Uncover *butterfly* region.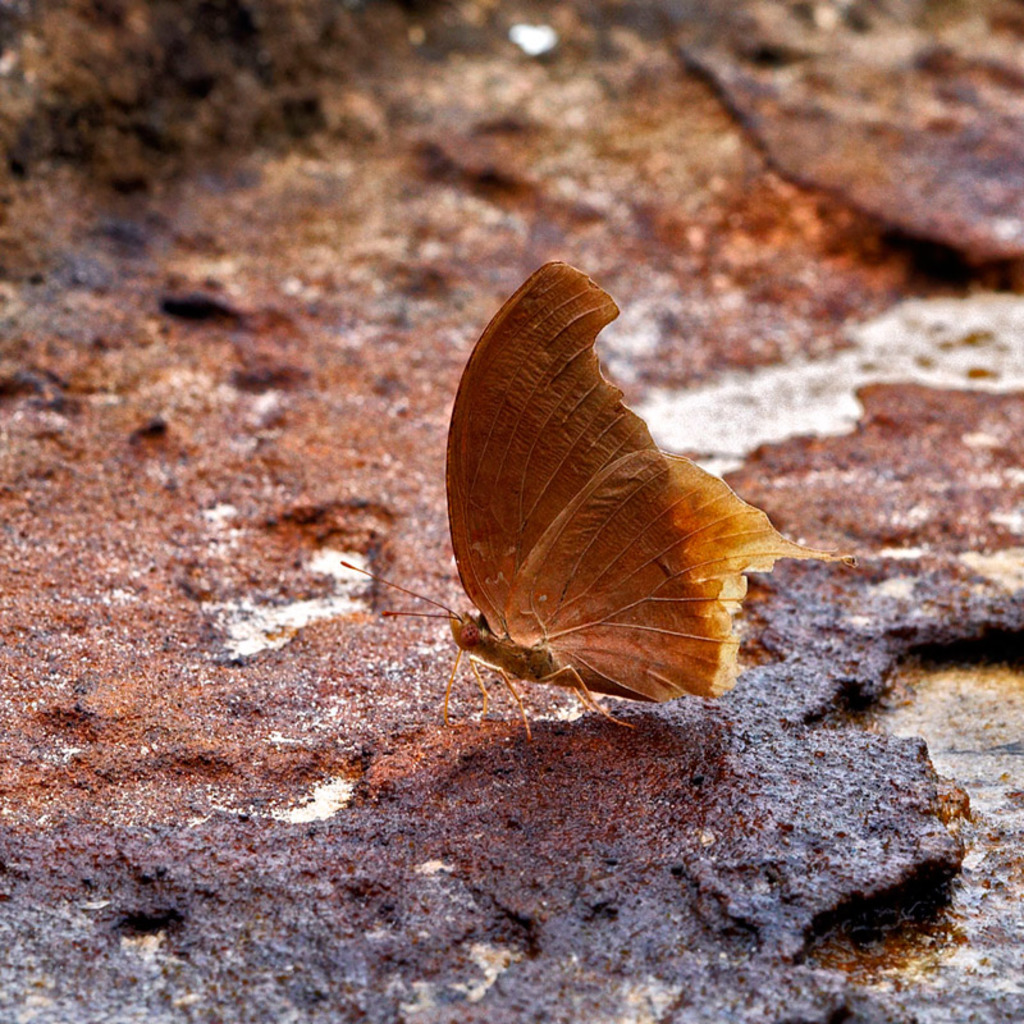
Uncovered: (342,259,858,742).
